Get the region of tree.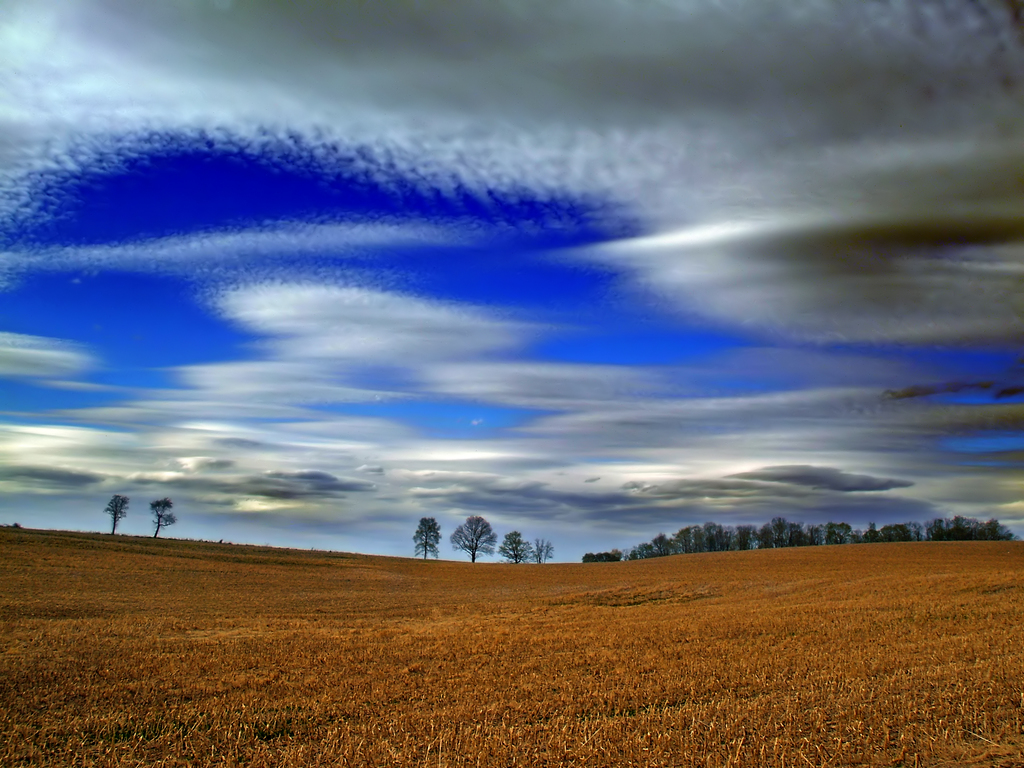
(407, 513, 440, 562).
